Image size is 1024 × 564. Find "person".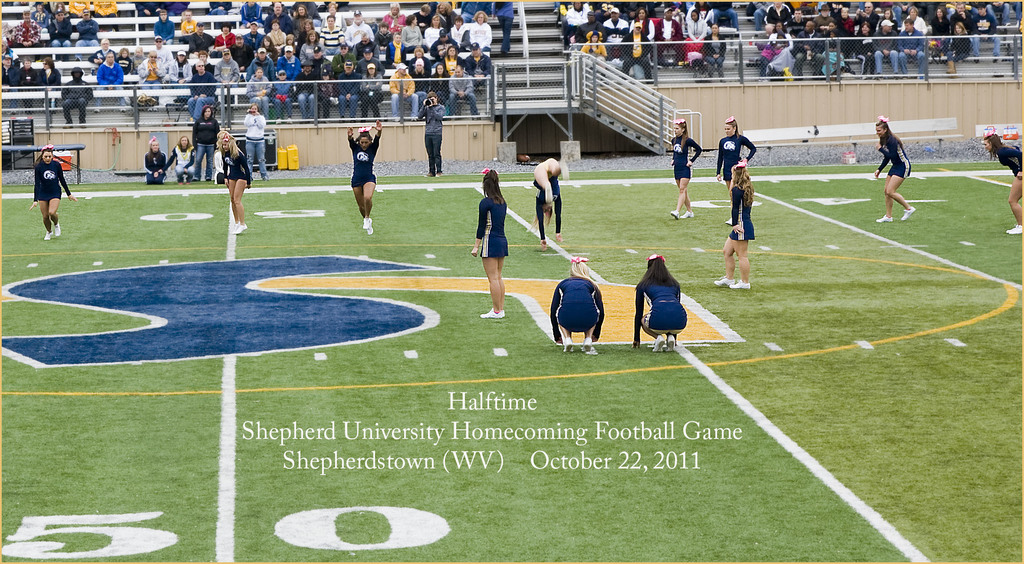
<box>714,161,756,286</box>.
